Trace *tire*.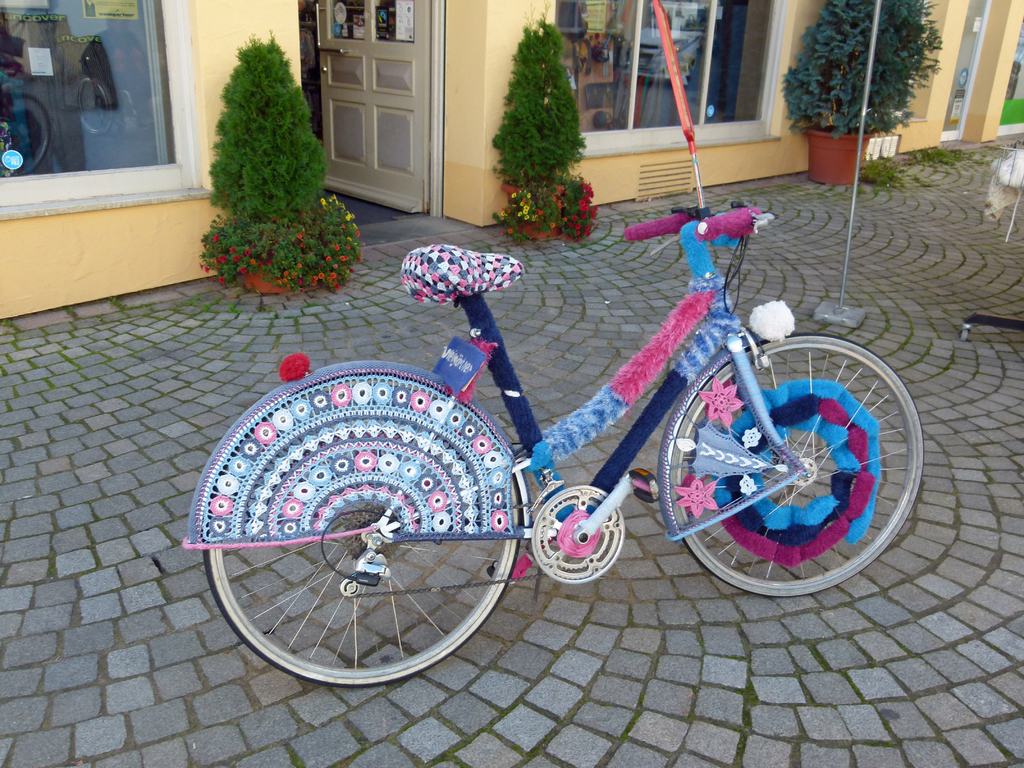
Traced to <box>77,75,113,139</box>.
